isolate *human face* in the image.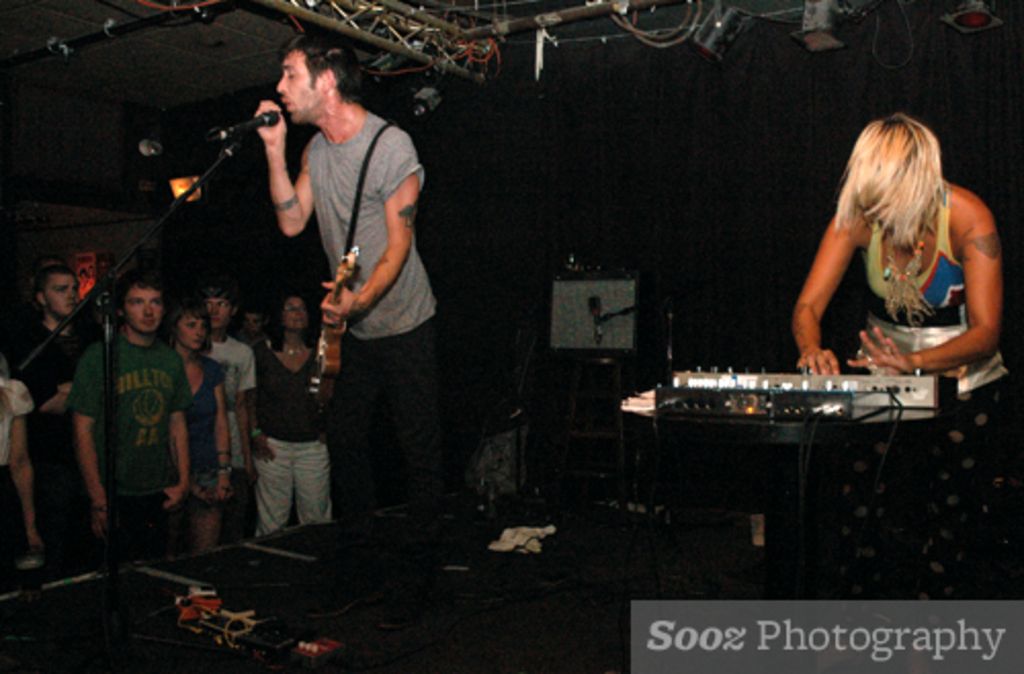
Isolated region: <region>276, 295, 309, 332</region>.
